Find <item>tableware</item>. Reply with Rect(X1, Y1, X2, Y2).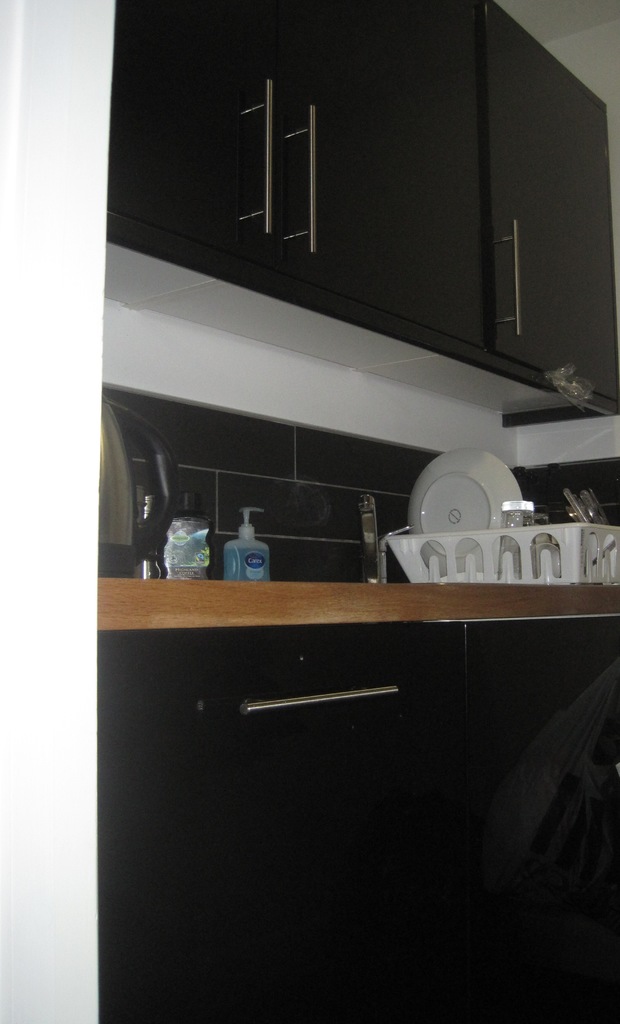
Rect(566, 488, 609, 524).
